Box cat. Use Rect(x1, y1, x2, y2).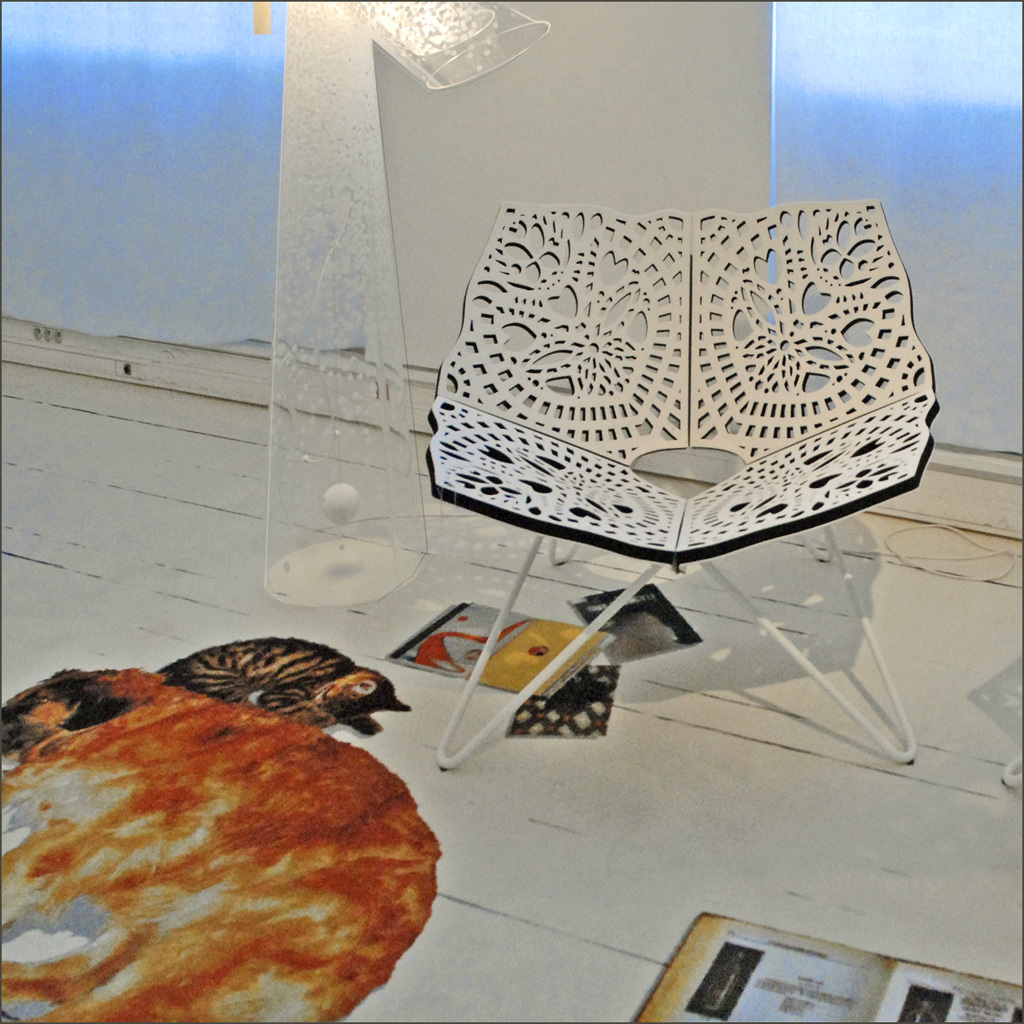
Rect(162, 633, 394, 734).
